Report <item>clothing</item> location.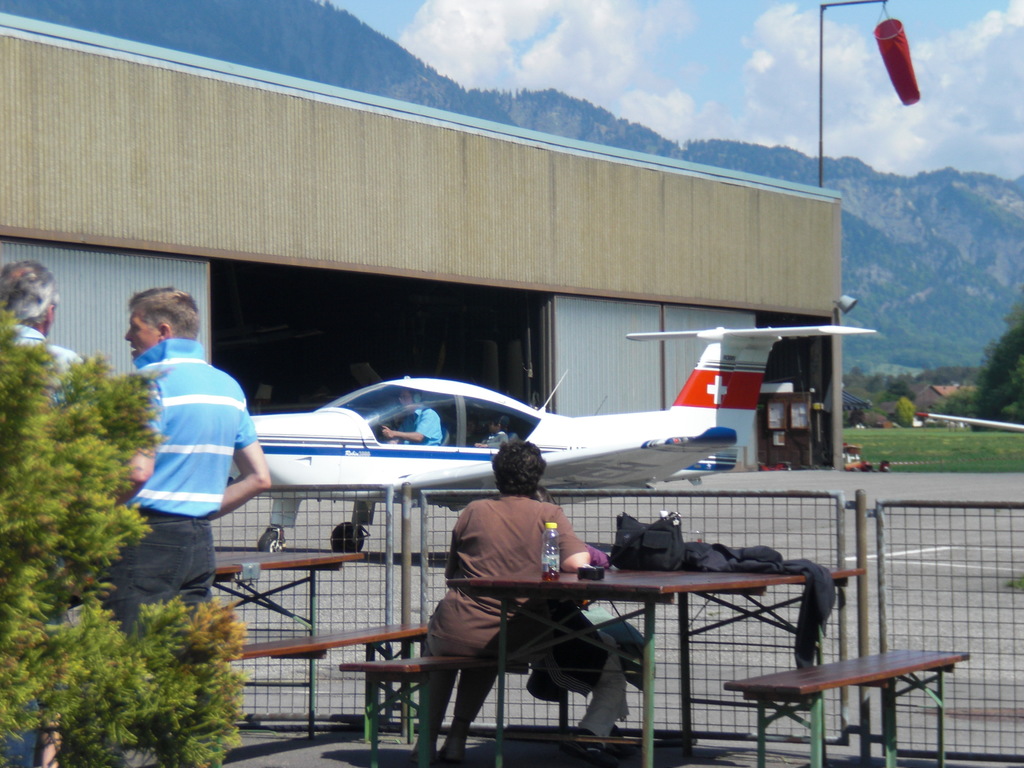
Report: x1=18 y1=323 x2=83 y2=404.
